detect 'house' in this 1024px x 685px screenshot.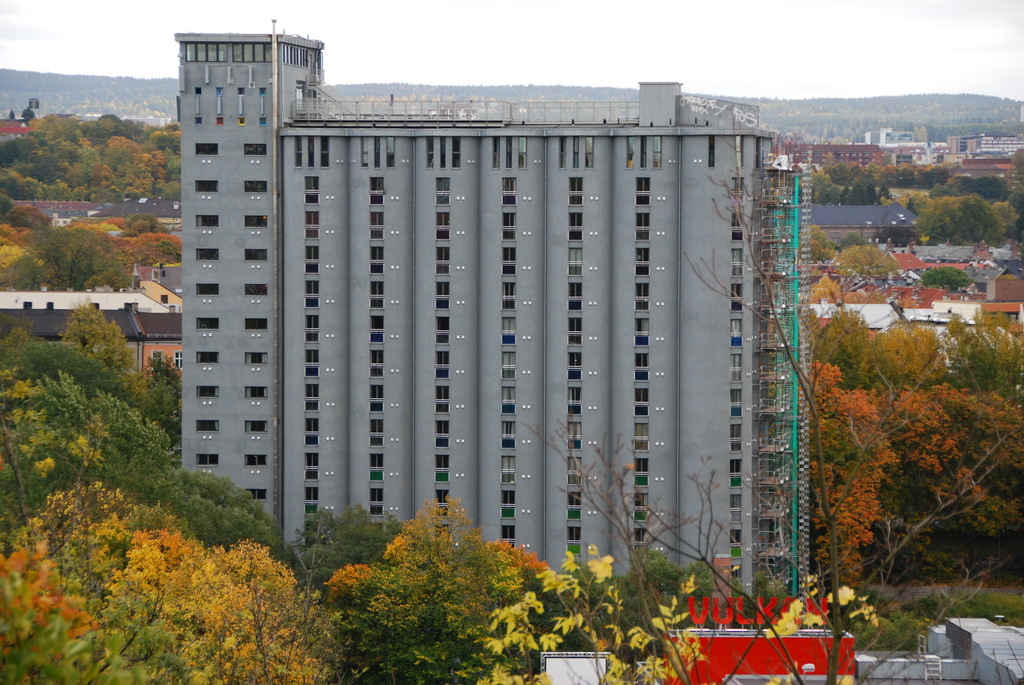
Detection: (814, 277, 840, 304).
